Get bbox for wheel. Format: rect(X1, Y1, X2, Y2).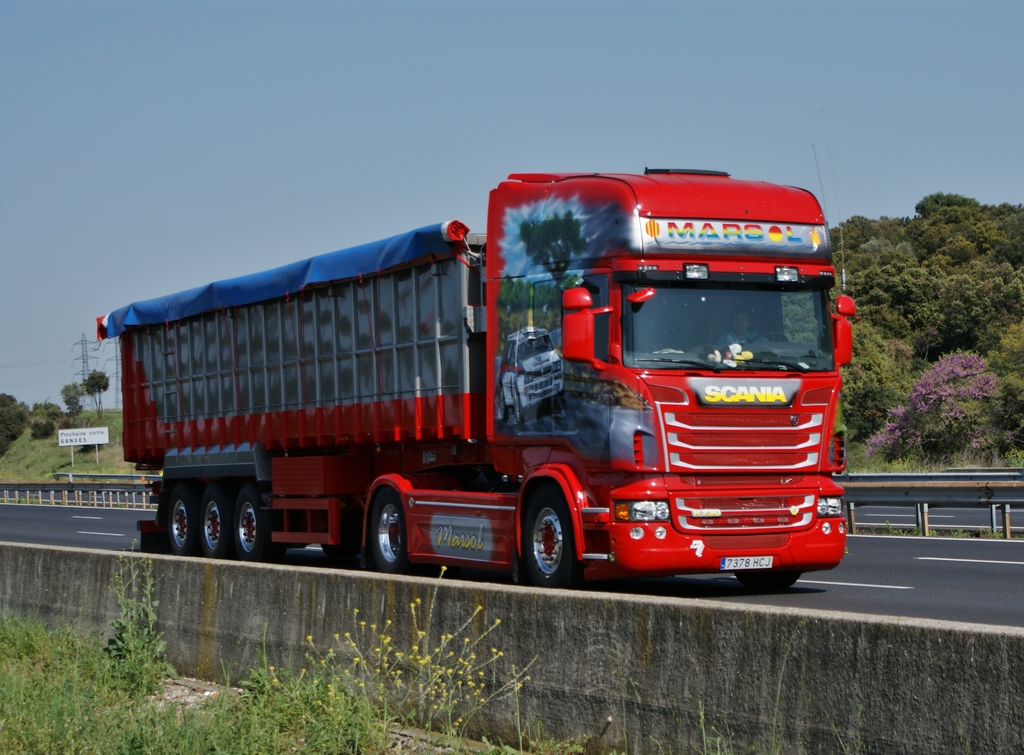
rect(324, 538, 359, 563).
